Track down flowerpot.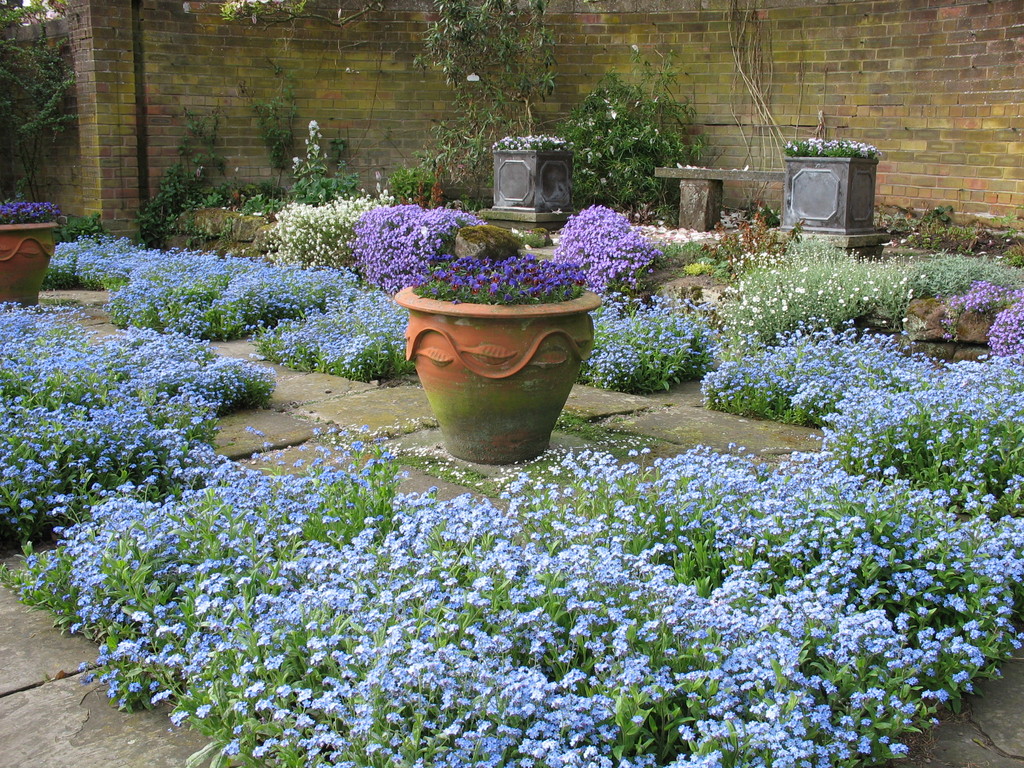
Tracked to x1=0 y1=222 x2=60 y2=309.
